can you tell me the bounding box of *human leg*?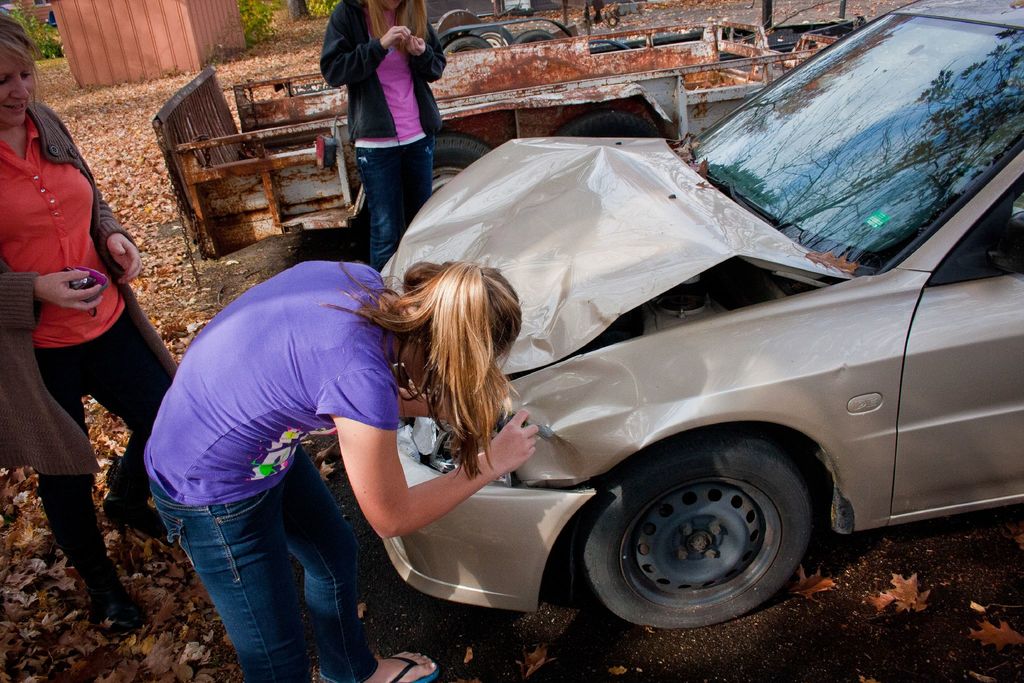
bbox(355, 133, 410, 270).
